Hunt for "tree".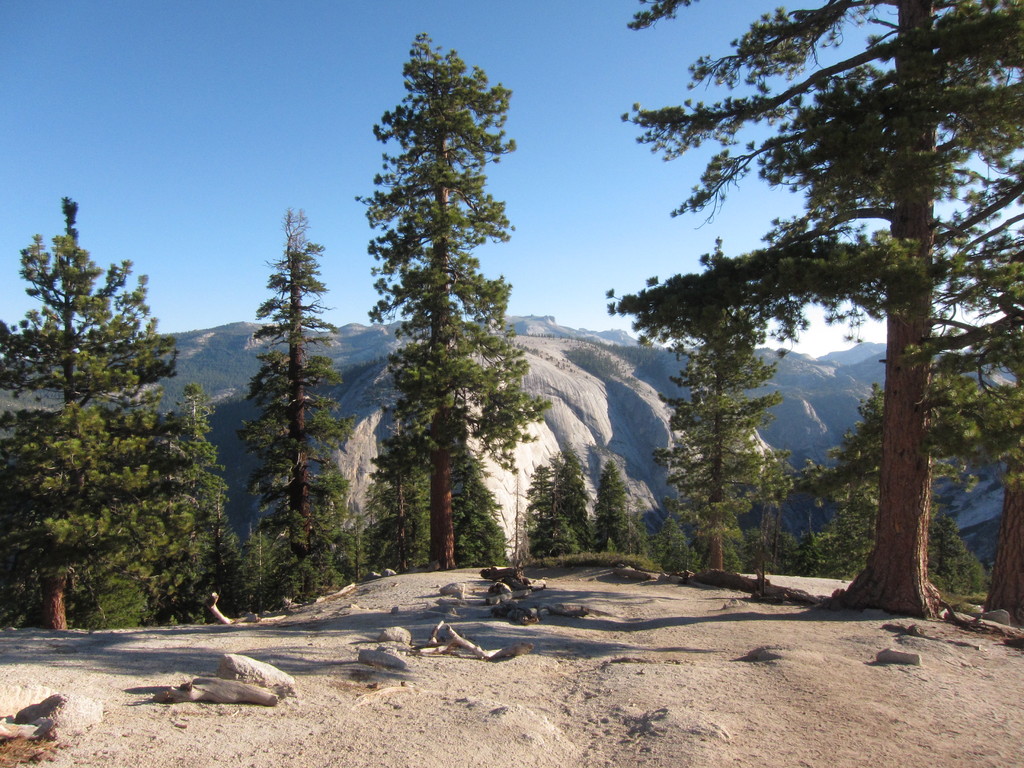
Hunted down at bbox=[654, 235, 782, 577].
